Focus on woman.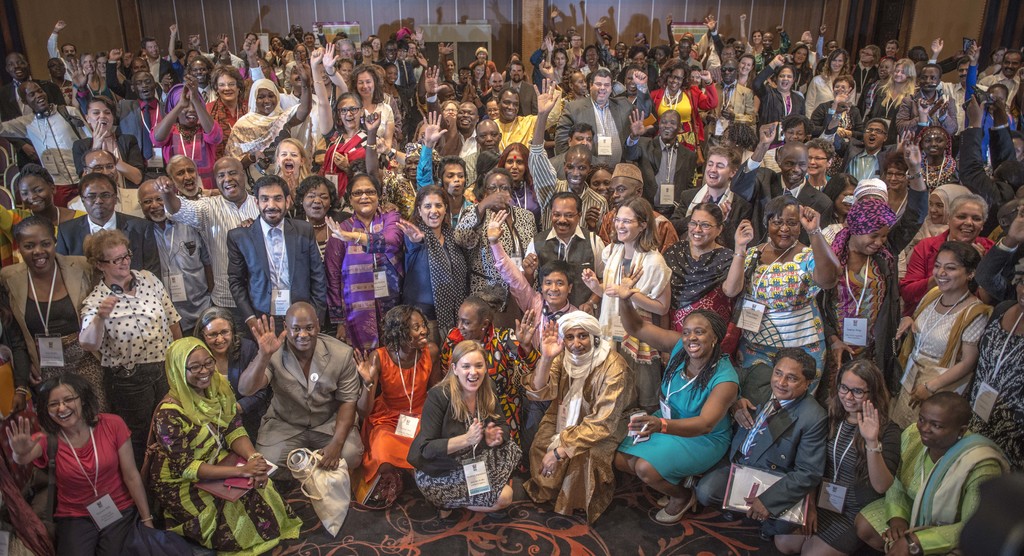
Focused at Rect(715, 122, 764, 167).
